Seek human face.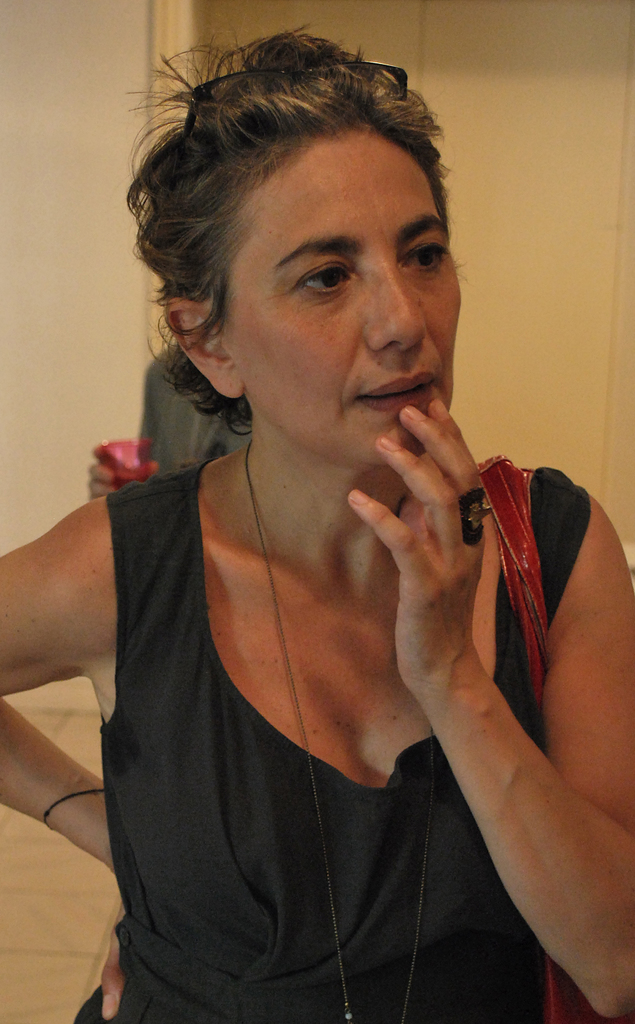
[x1=227, y1=126, x2=459, y2=467].
